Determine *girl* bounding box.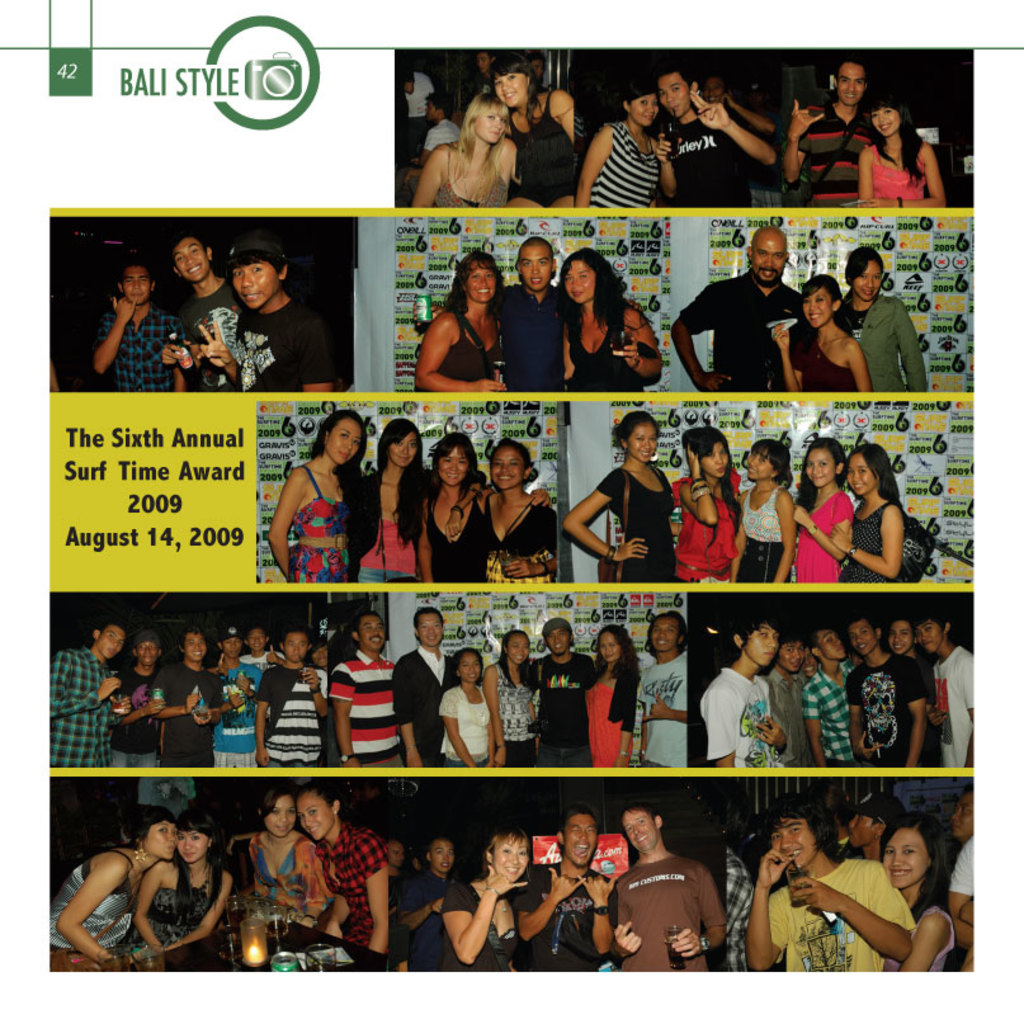
Determined: crop(877, 811, 957, 971).
